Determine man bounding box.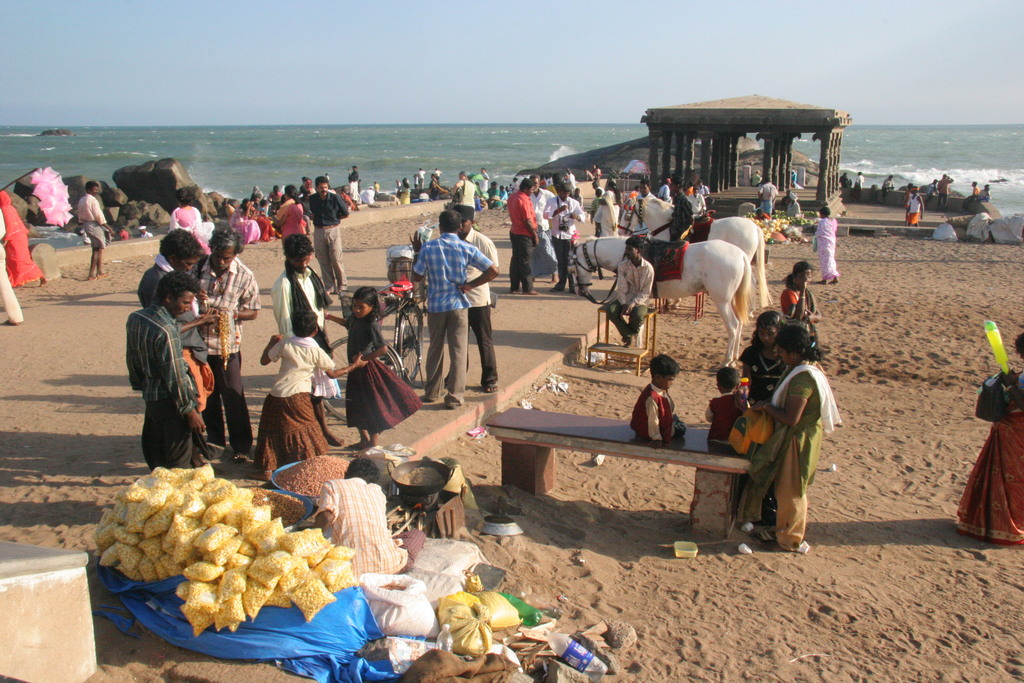
Determined: BBox(125, 274, 212, 475).
